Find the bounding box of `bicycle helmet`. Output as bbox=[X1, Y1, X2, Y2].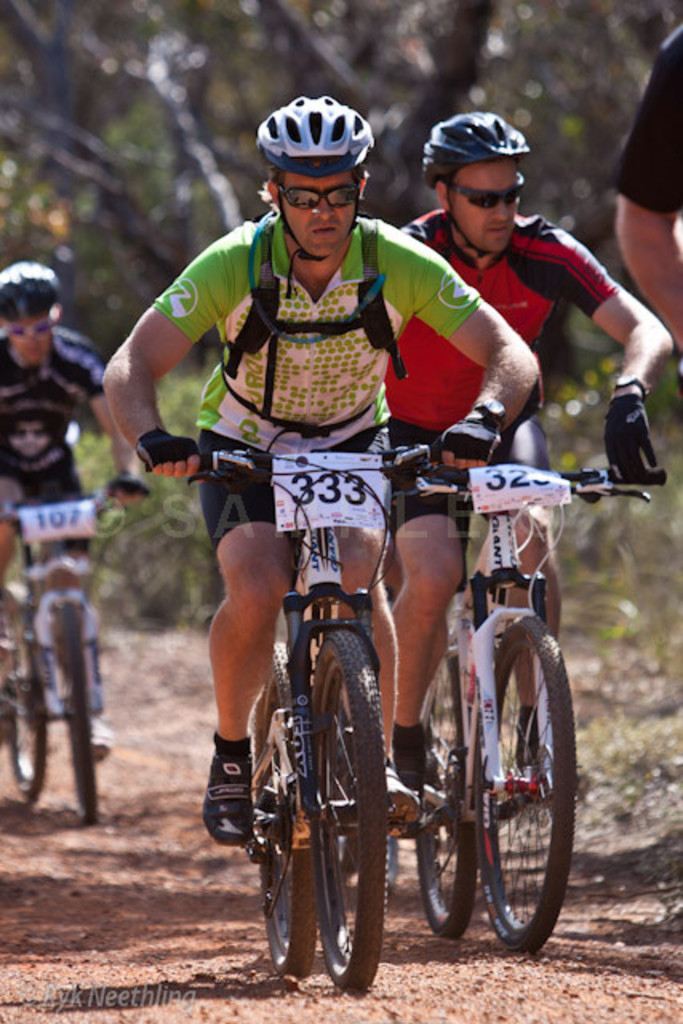
bbox=[422, 114, 529, 186].
